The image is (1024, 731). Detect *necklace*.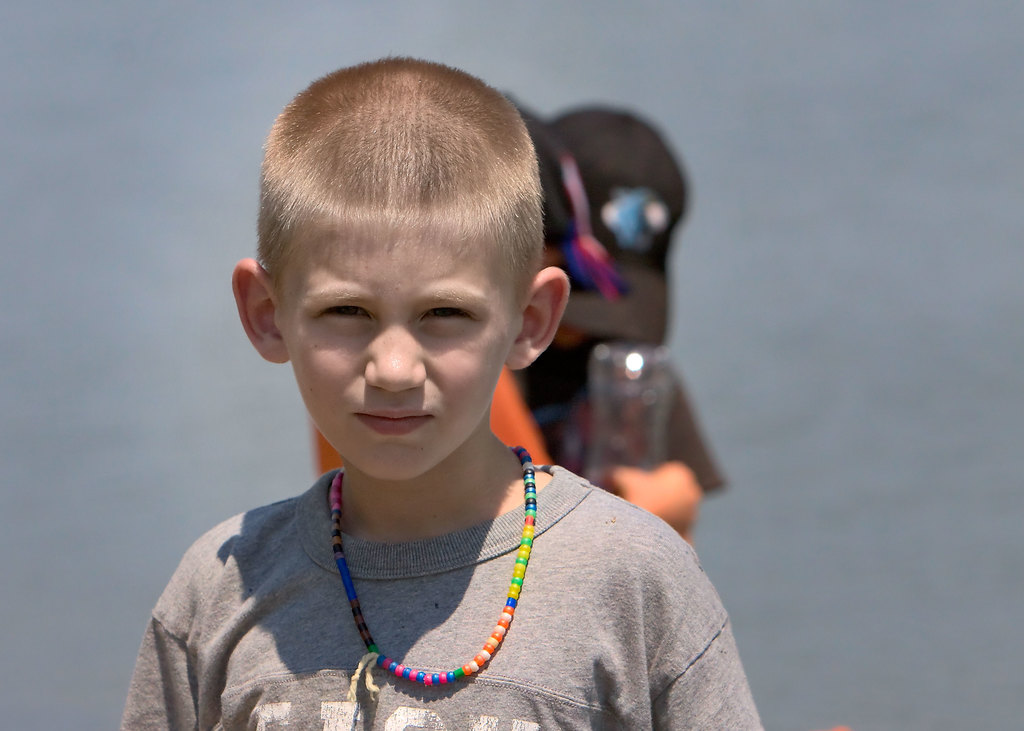
Detection: [326, 441, 536, 697].
